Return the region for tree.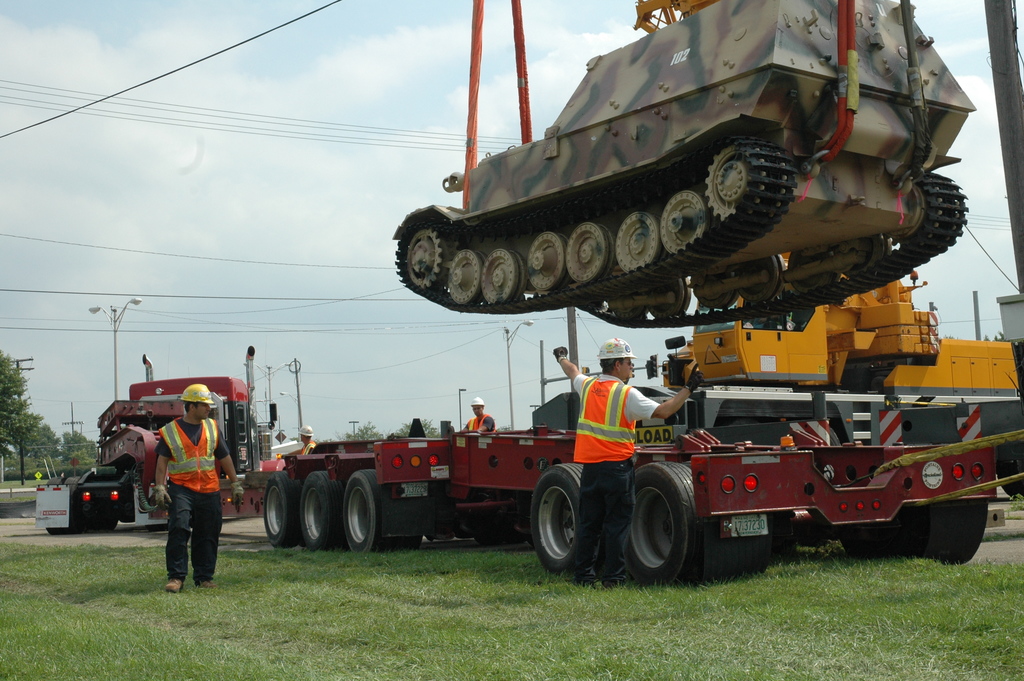
detection(58, 426, 98, 465).
